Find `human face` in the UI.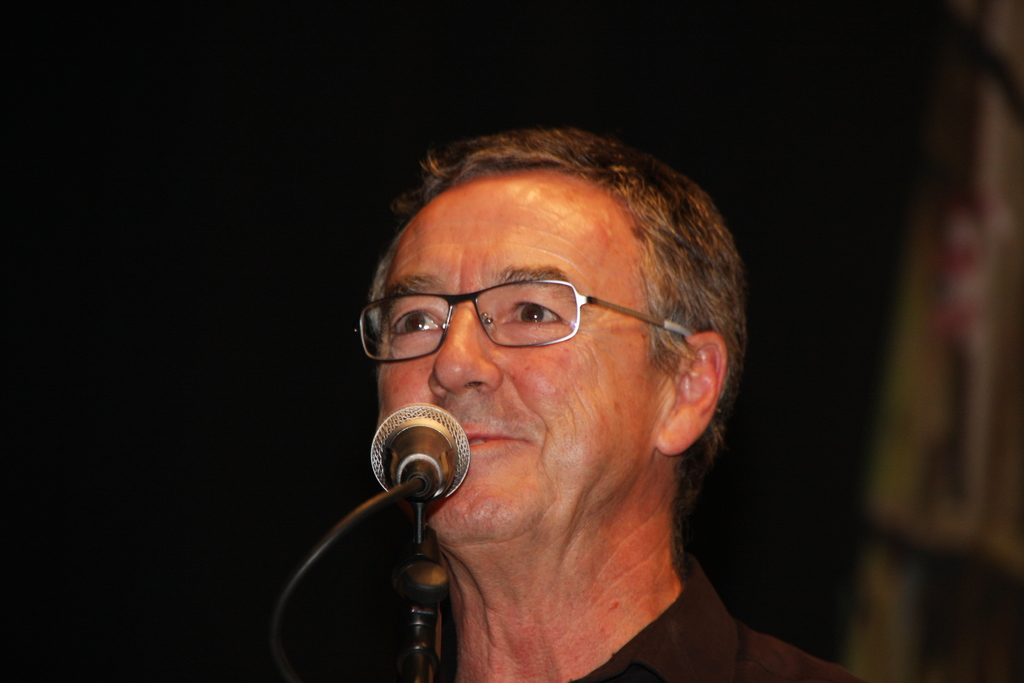
UI element at 383 172 662 543.
